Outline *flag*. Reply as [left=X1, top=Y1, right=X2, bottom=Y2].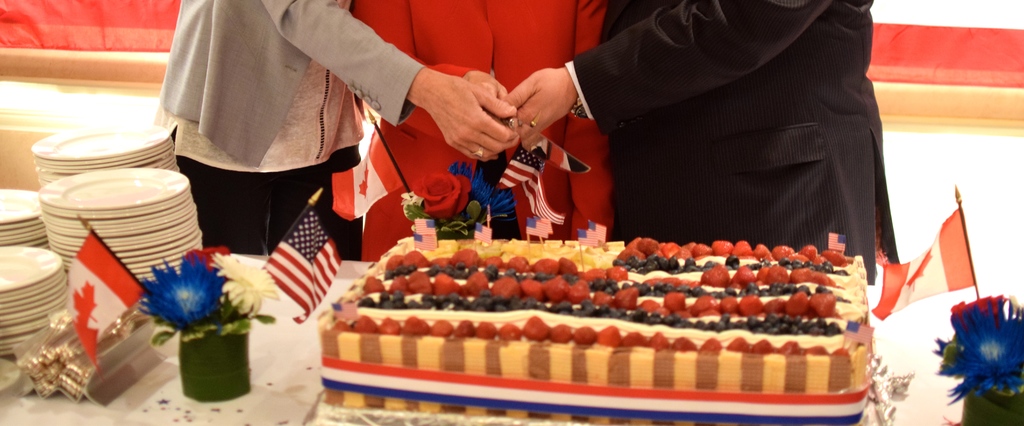
[left=525, top=215, right=552, bottom=240].
